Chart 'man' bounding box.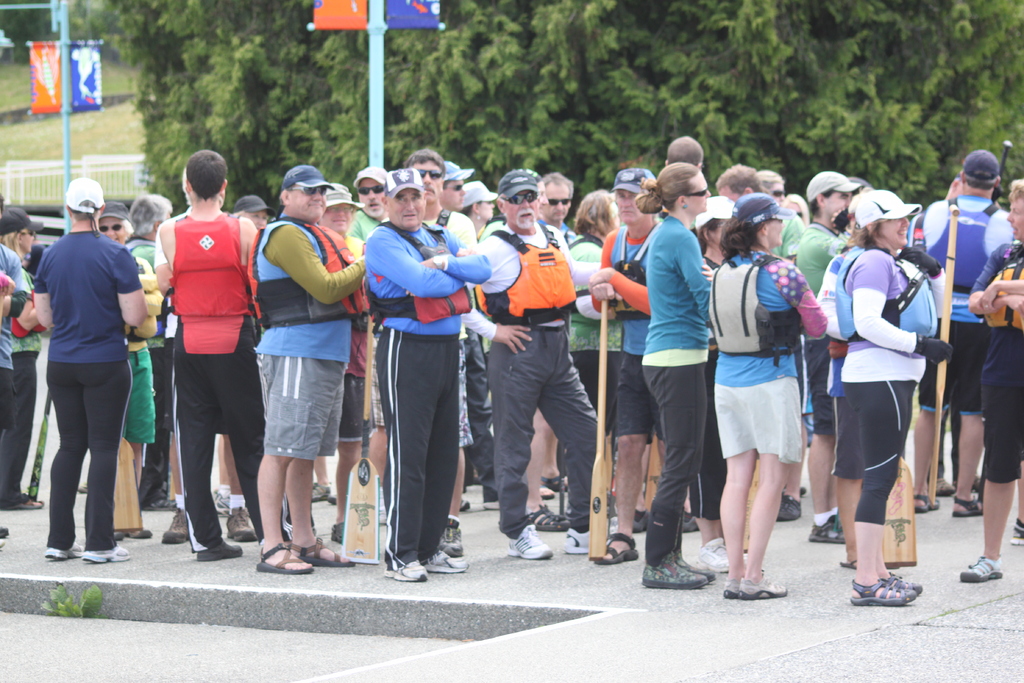
Charted: x1=356, y1=167, x2=480, y2=584.
